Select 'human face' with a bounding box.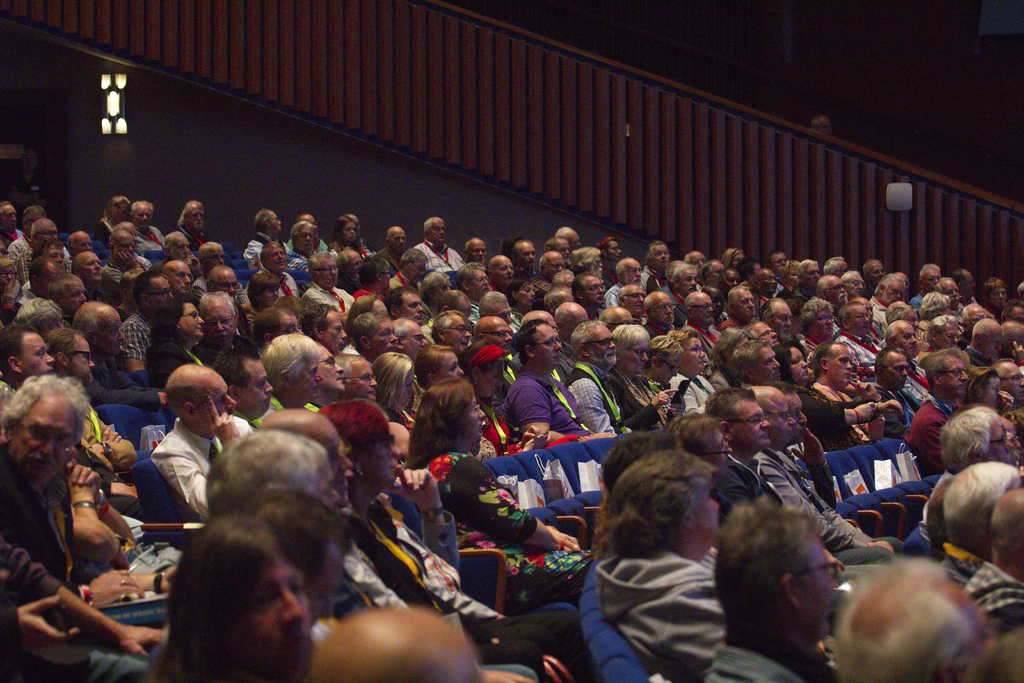
bbox(426, 224, 442, 240).
